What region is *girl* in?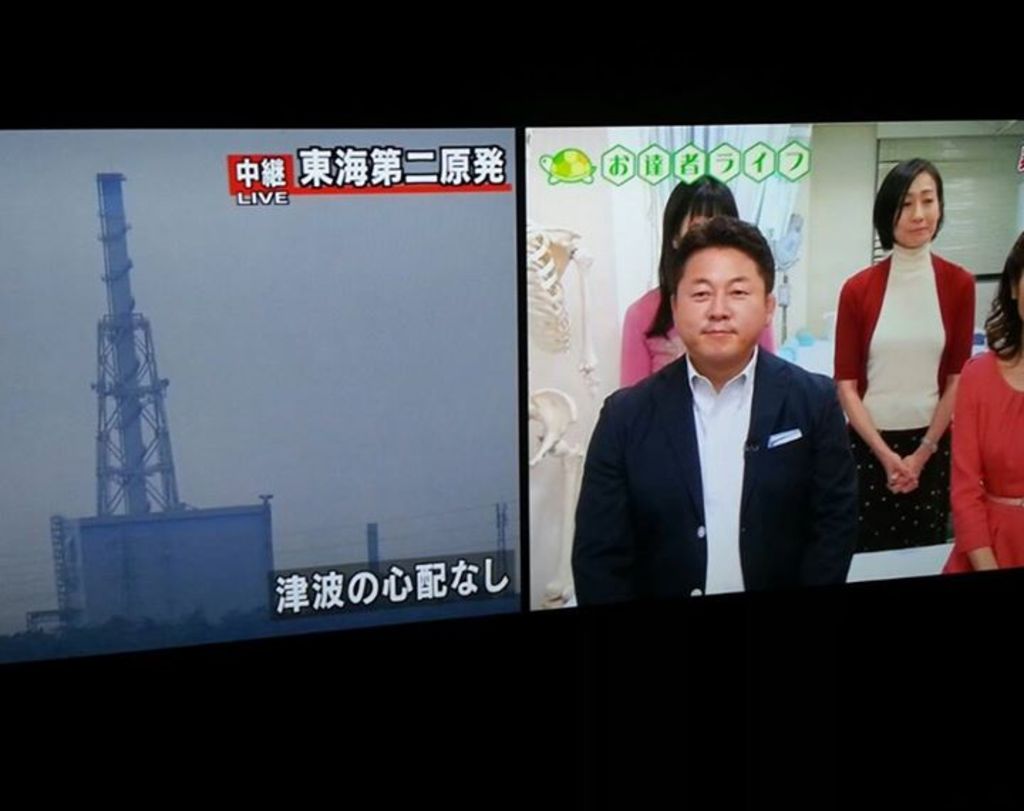
left=937, top=233, right=1023, bottom=581.
